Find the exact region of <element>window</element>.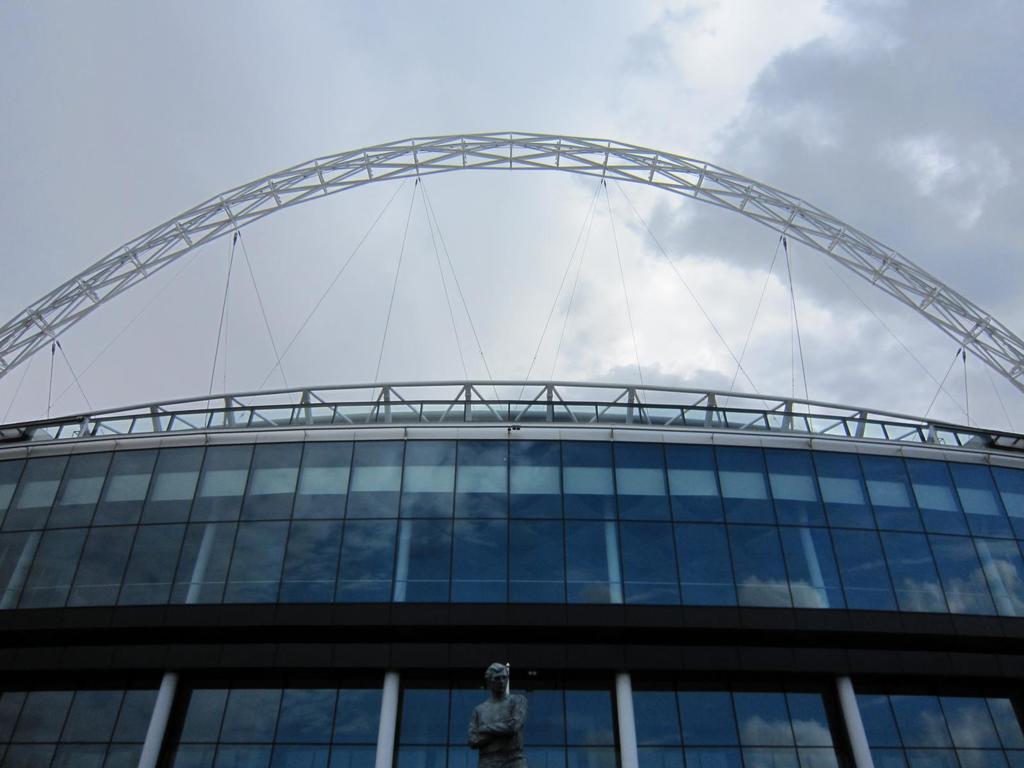
Exact region: bbox=(159, 655, 392, 764).
